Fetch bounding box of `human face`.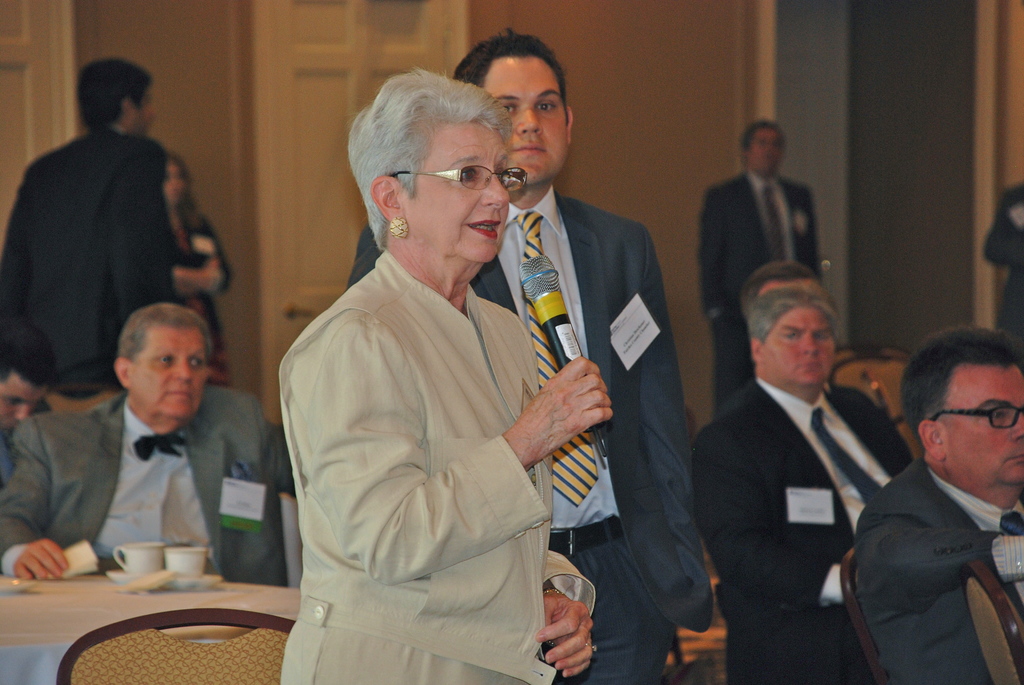
Bbox: detection(411, 127, 508, 262).
